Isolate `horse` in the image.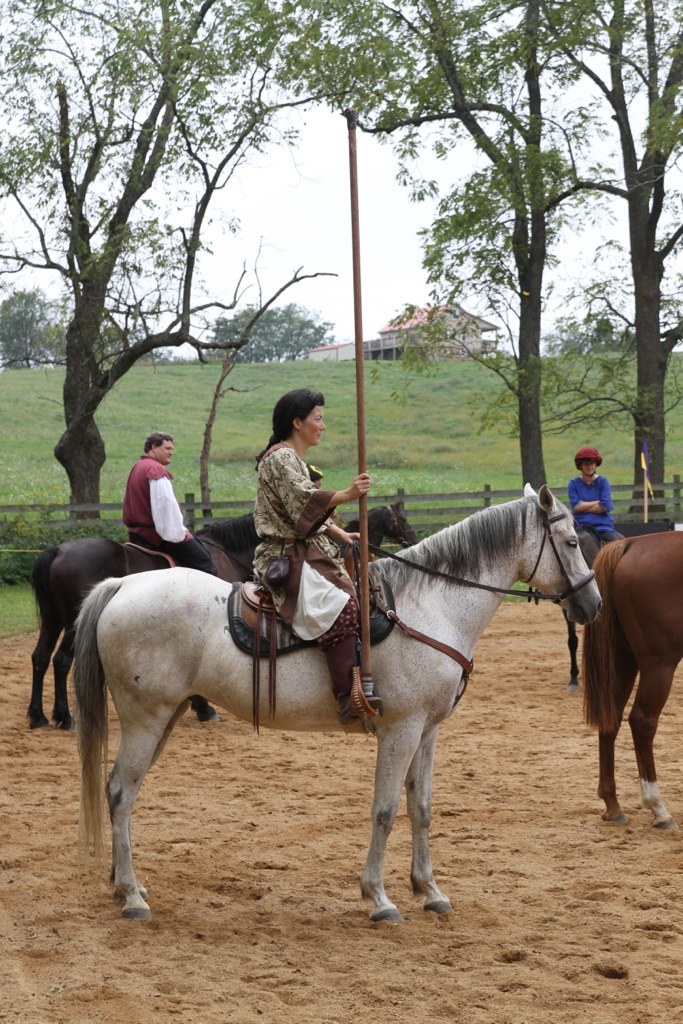
Isolated region: [left=573, top=534, right=682, bottom=834].
